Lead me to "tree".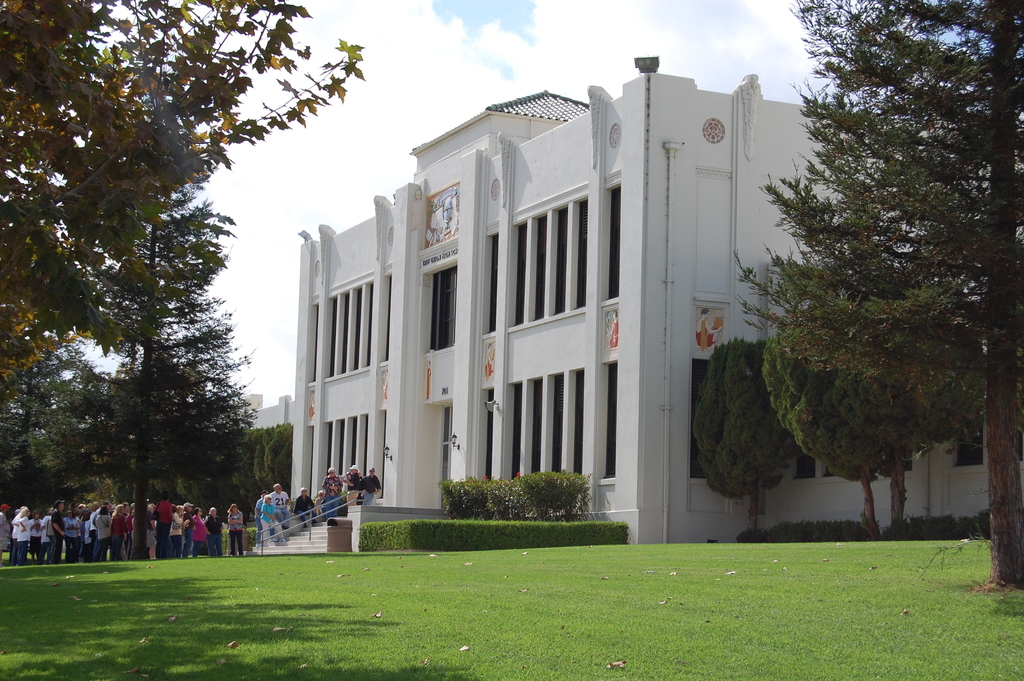
Lead to BBox(0, 0, 363, 391).
